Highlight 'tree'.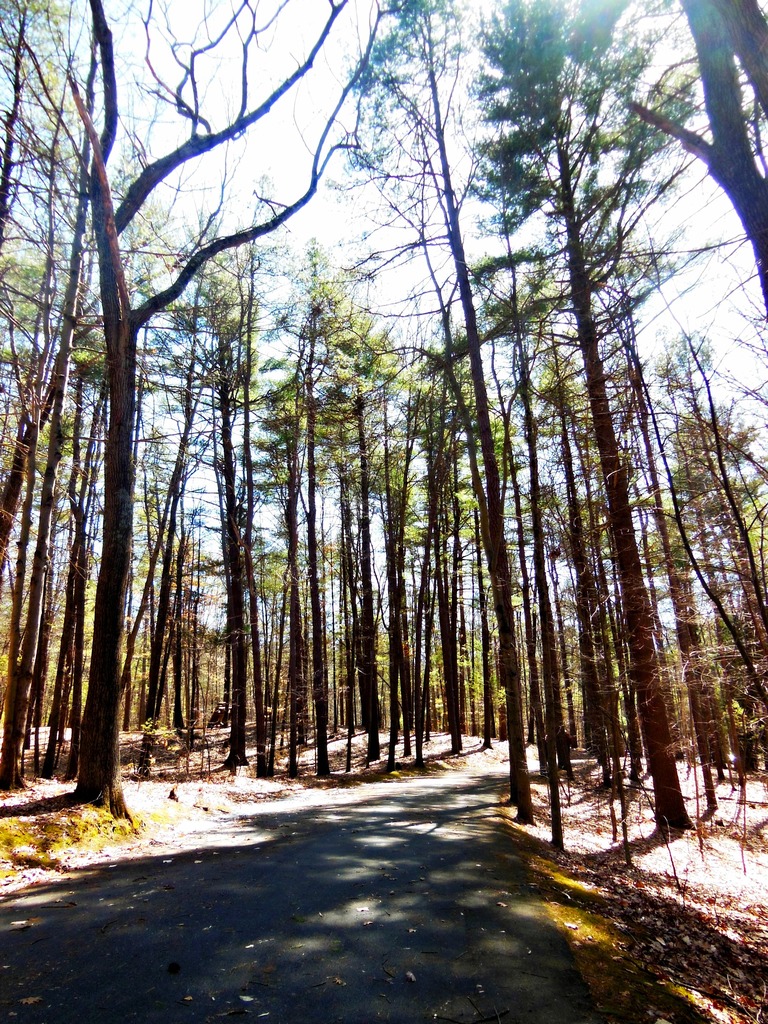
Highlighted region: 168:241:248:771.
